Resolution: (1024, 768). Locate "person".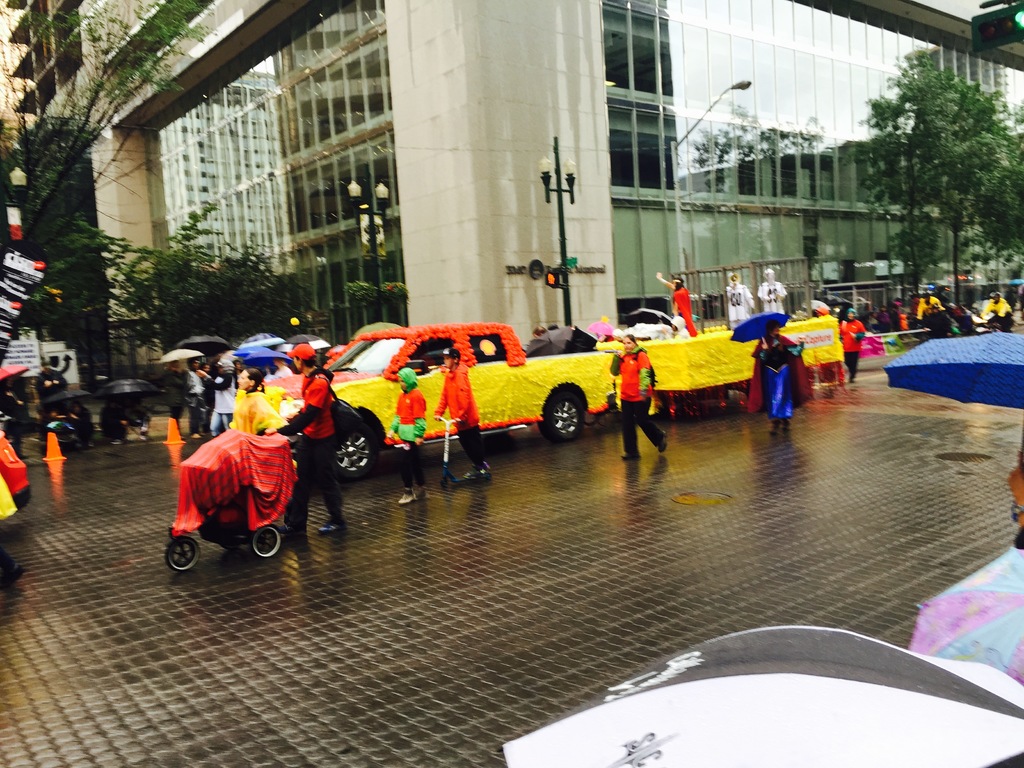
bbox(654, 271, 702, 339).
